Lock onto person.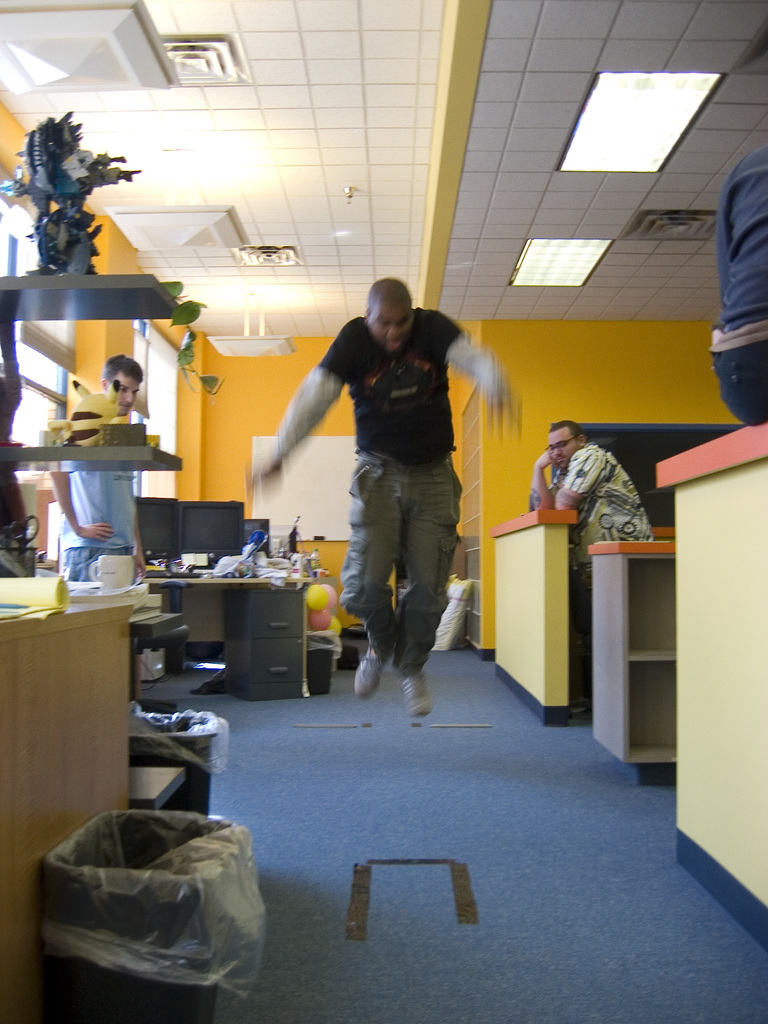
Locked: [left=698, top=133, right=767, bottom=422].
